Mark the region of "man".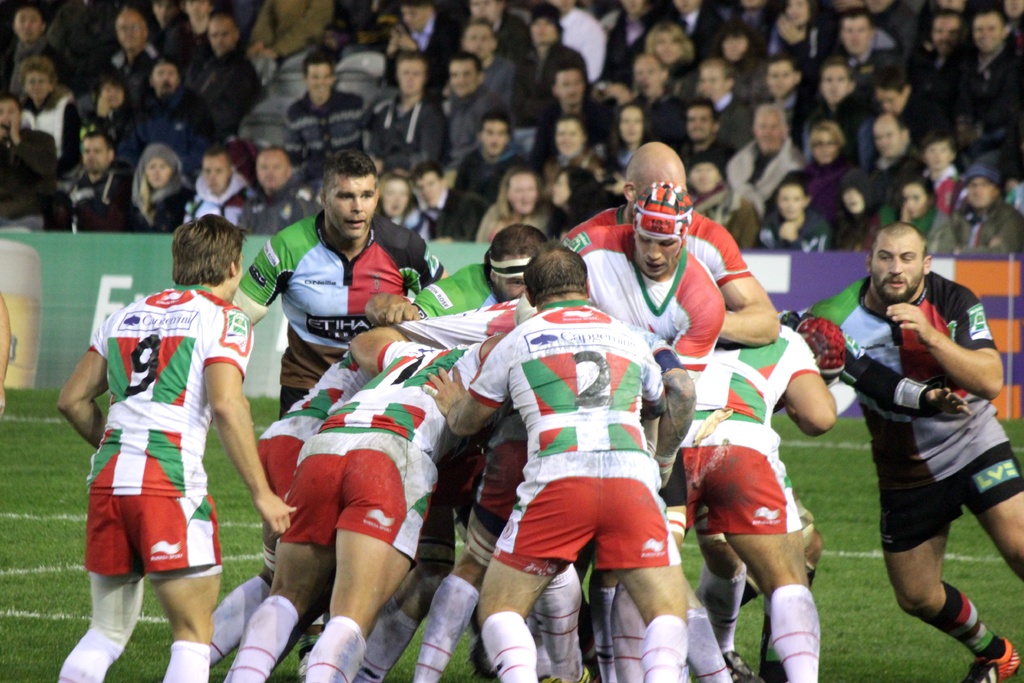
Region: 869:110:916:190.
